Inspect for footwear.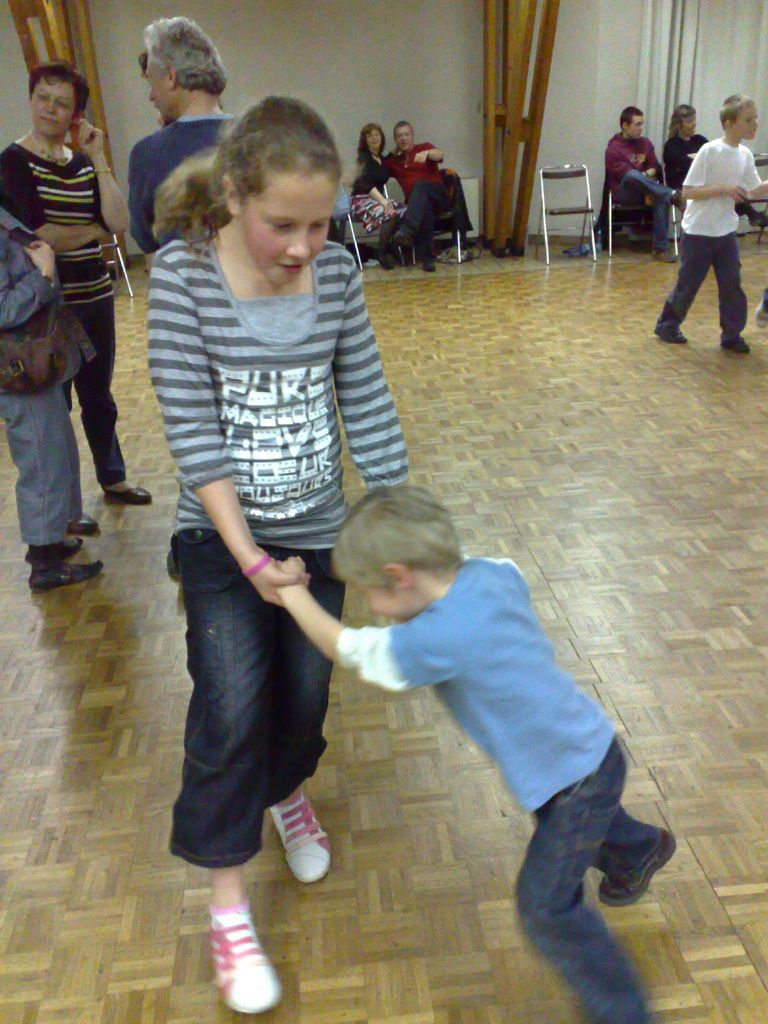
Inspection: select_region(391, 228, 419, 250).
